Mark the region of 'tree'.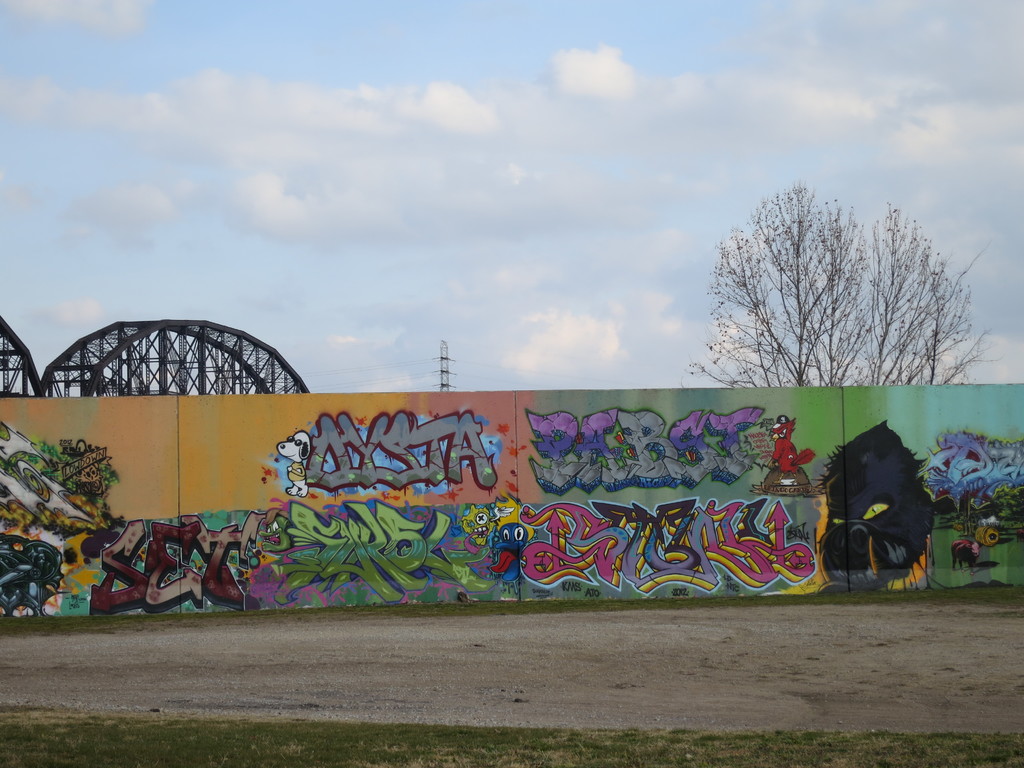
Region: pyautogui.locateOnScreen(683, 173, 874, 390).
